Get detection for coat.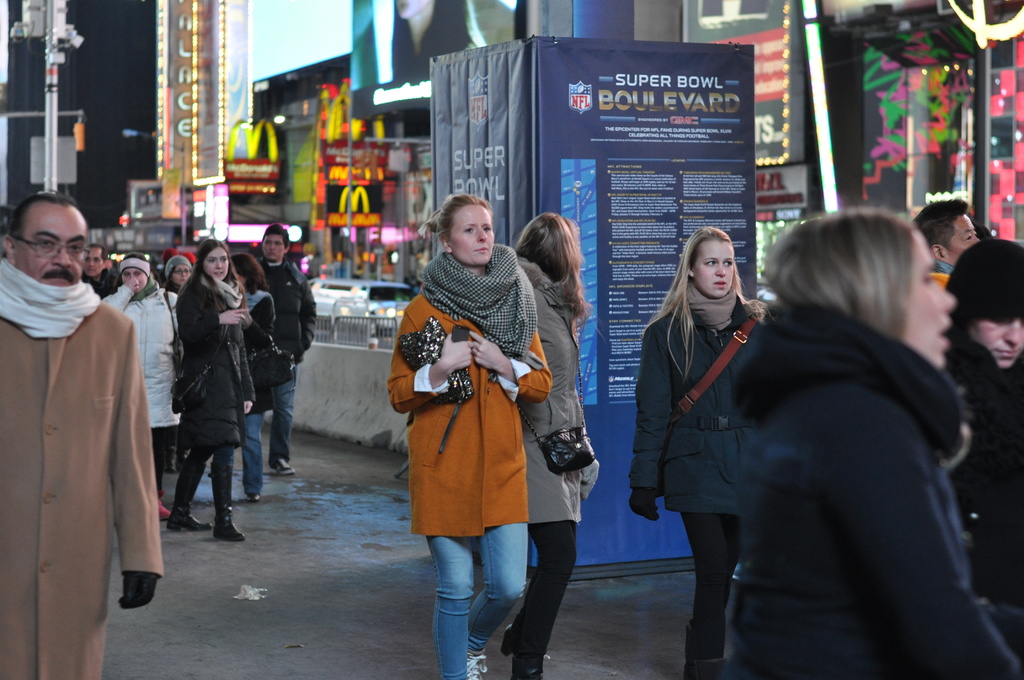
Detection: box=[399, 236, 541, 551].
